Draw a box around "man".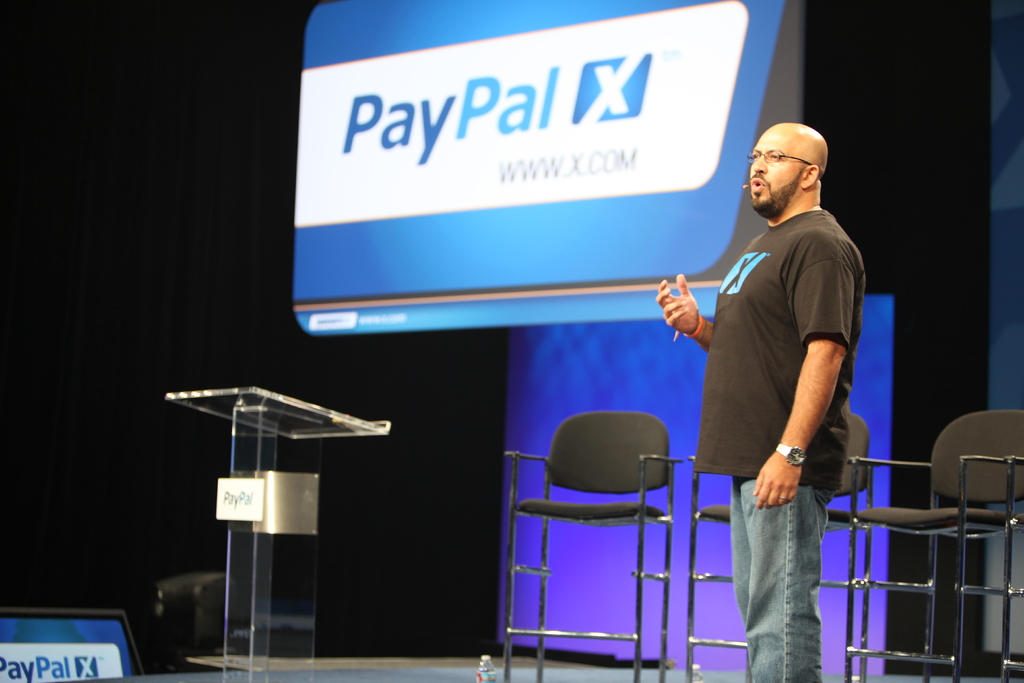
box=[677, 120, 879, 661].
